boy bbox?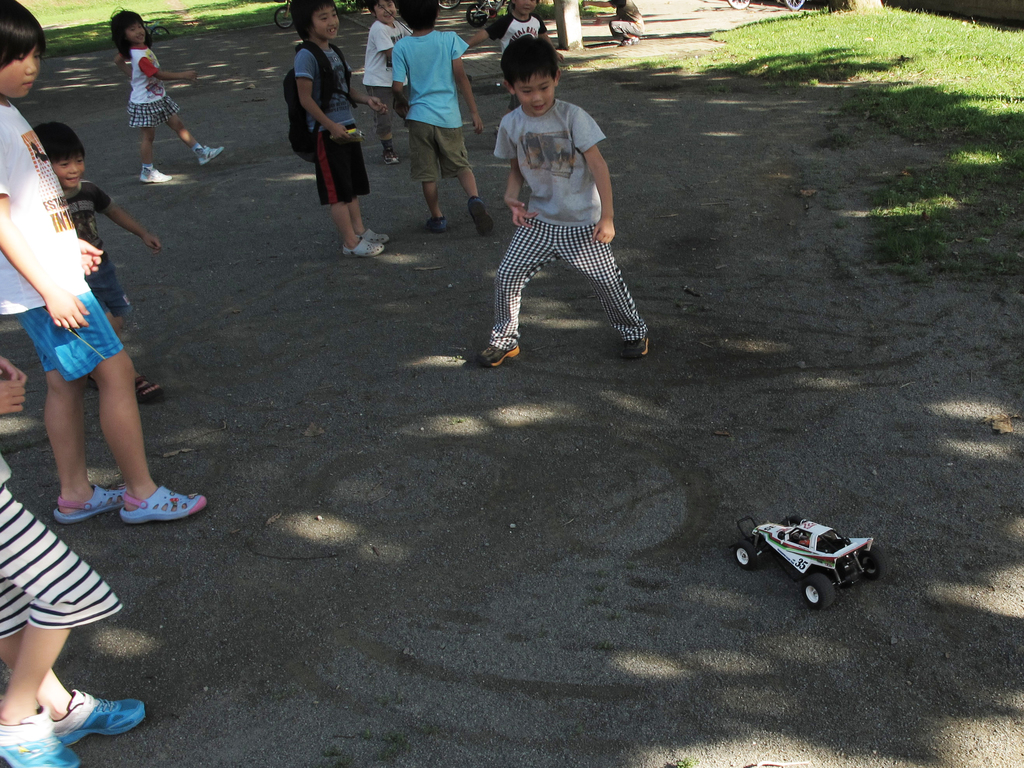
x1=361 y1=0 x2=413 y2=163
